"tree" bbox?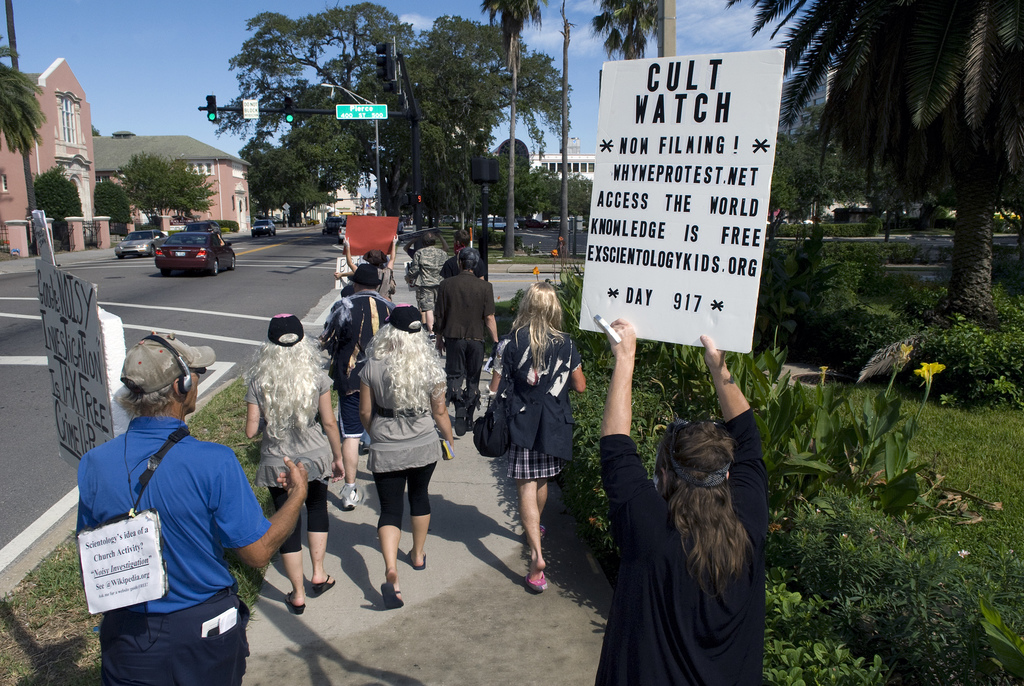
(504, 43, 580, 154)
